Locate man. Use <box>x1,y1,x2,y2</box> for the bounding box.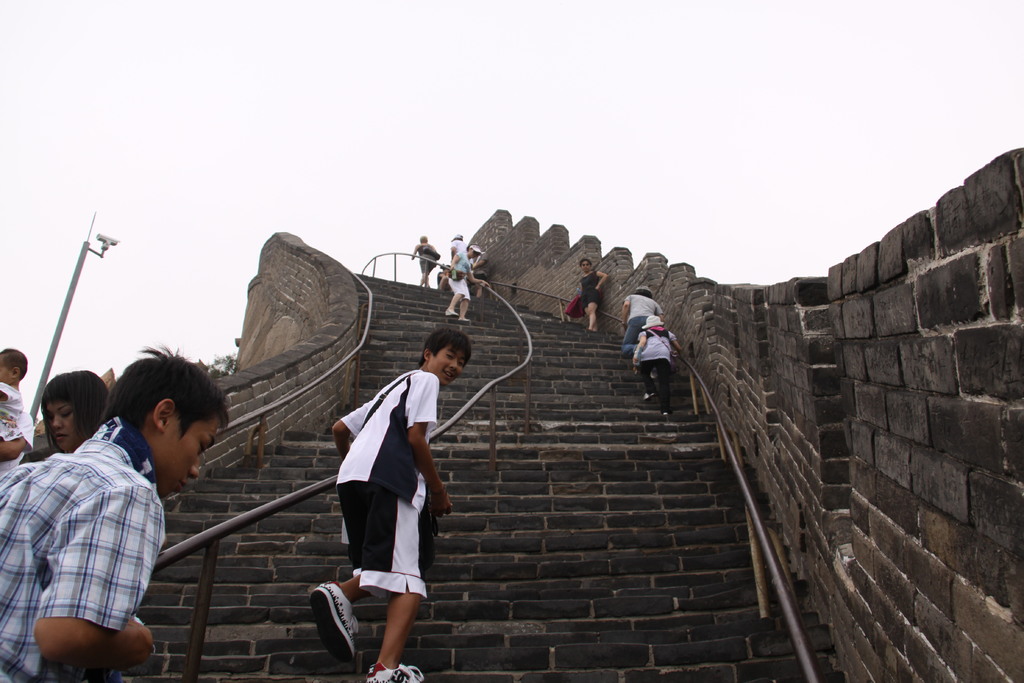
<box>0,342,228,682</box>.
